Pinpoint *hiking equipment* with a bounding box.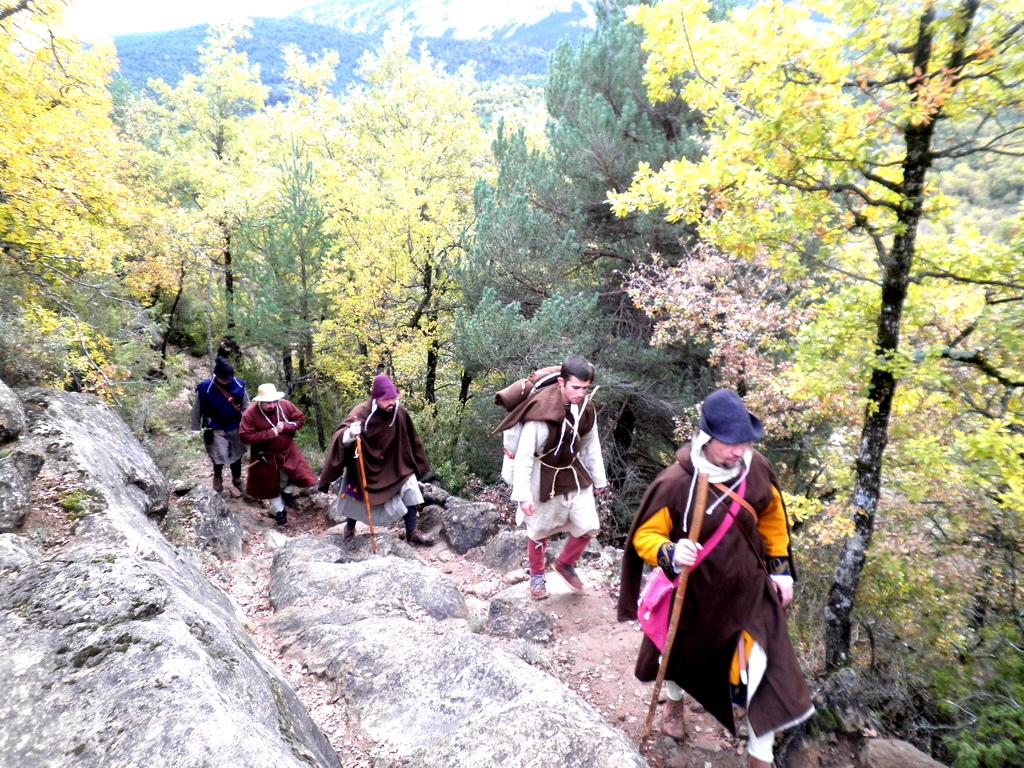
Rect(493, 365, 565, 495).
